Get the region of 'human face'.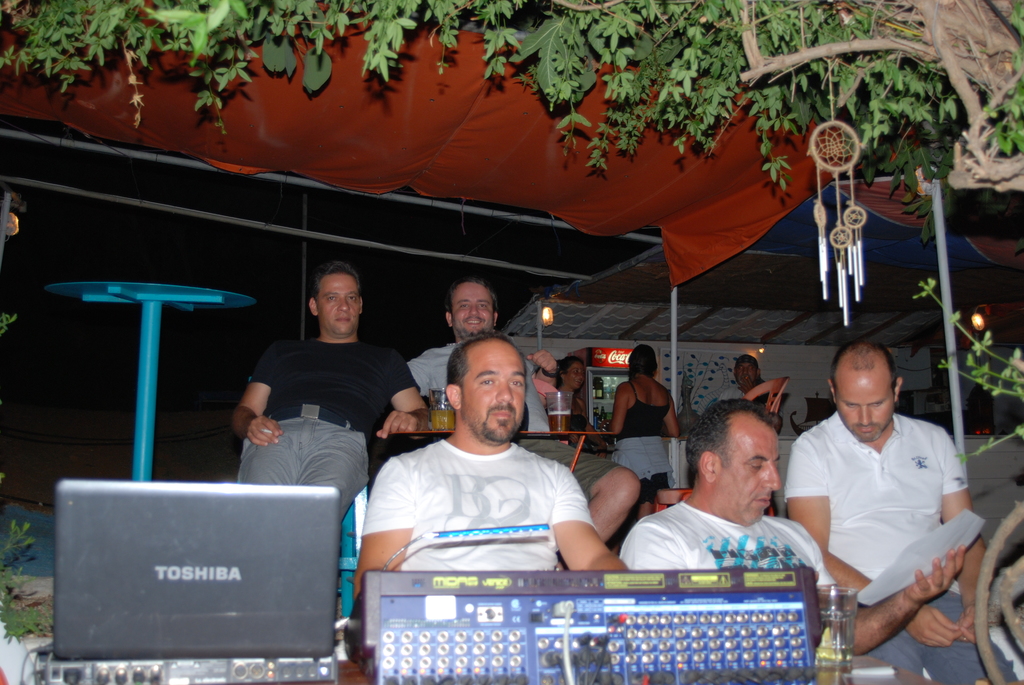
724 417 783 528.
